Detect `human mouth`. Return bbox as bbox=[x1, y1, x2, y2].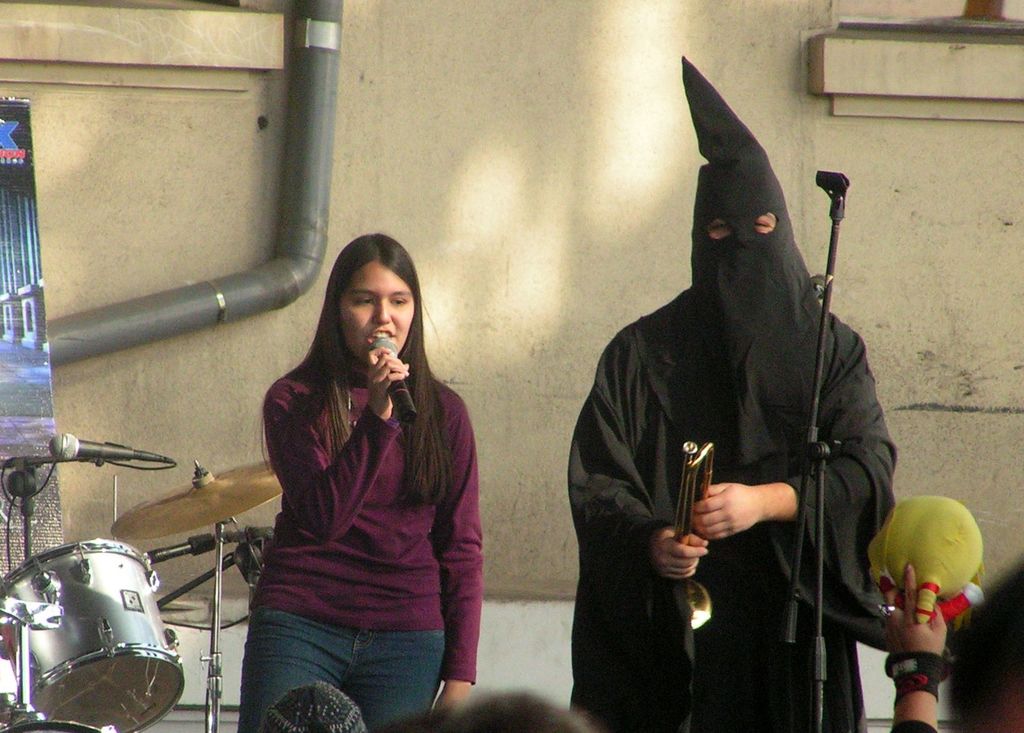
bbox=[368, 329, 397, 343].
